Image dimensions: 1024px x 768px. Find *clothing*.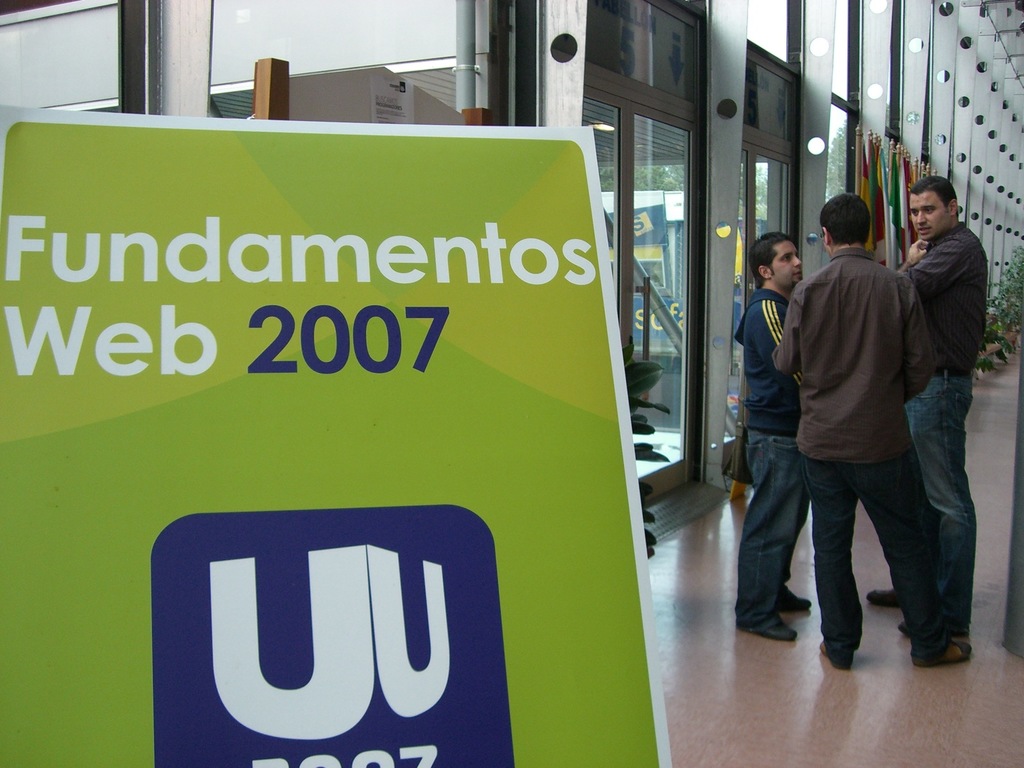
bbox=[898, 221, 989, 373].
